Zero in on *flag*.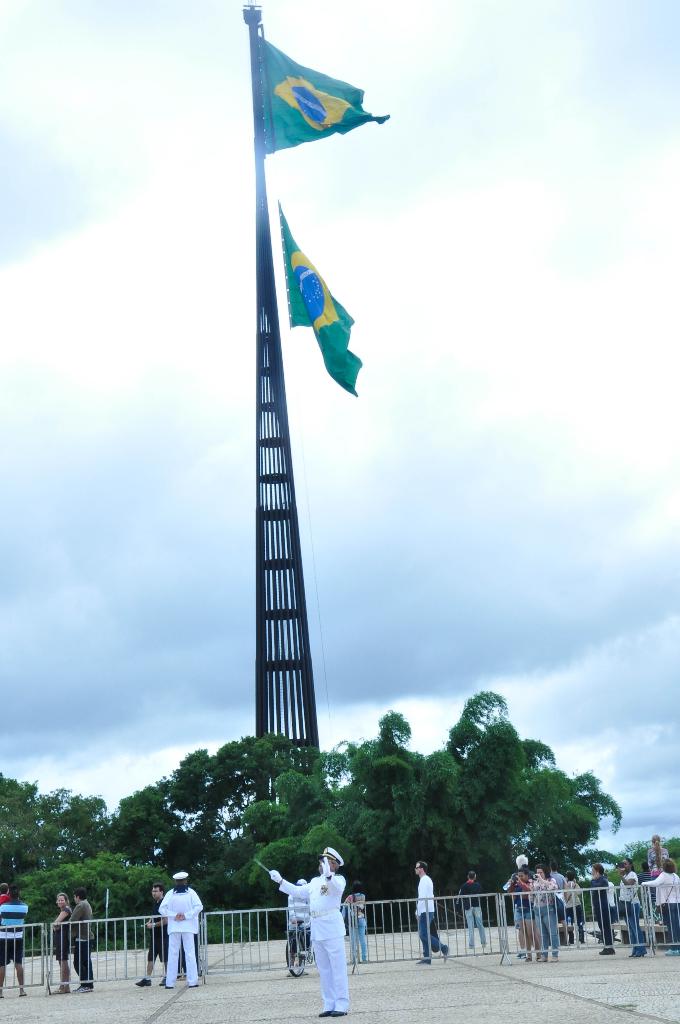
Zeroed in: 243 22 382 429.
